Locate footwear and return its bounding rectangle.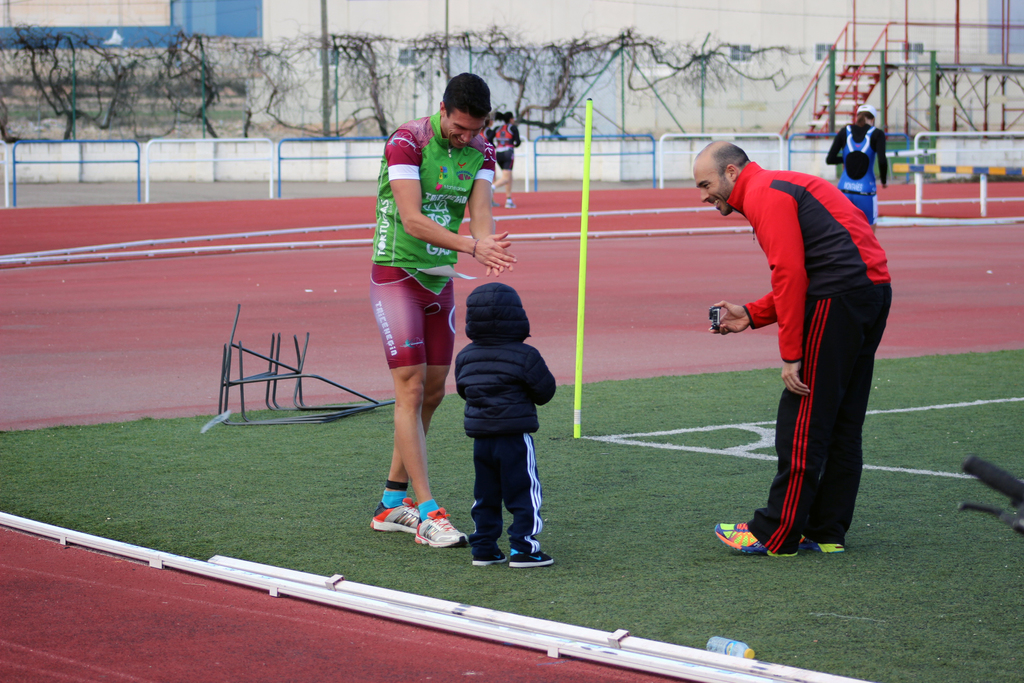
[713,520,797,559].
